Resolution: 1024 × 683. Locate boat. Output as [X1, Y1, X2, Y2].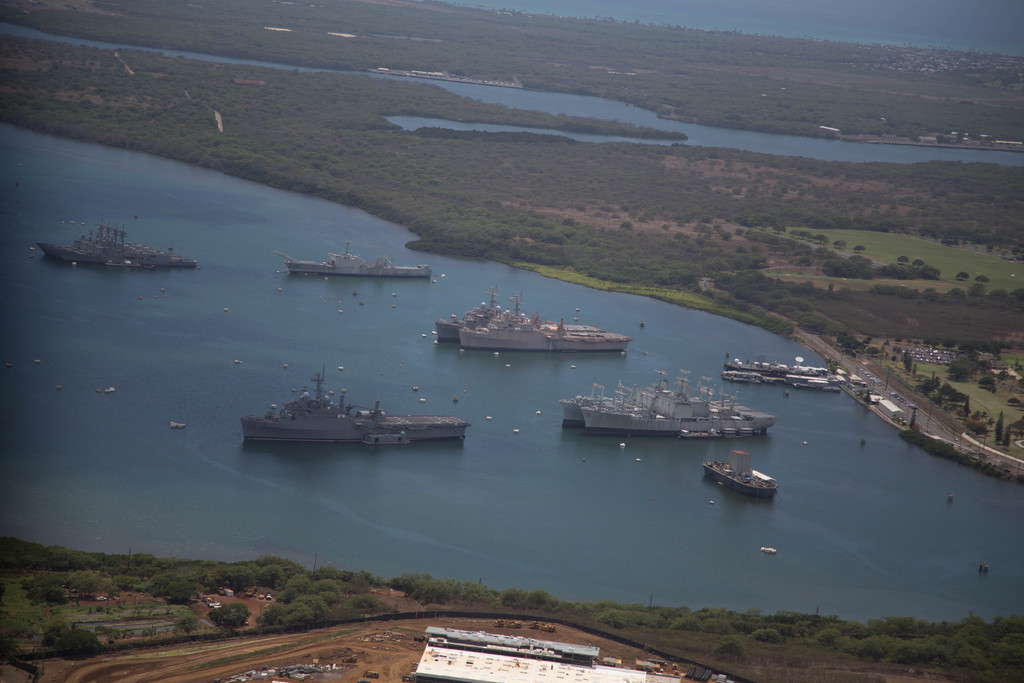
[67, 261, 75, 265].
